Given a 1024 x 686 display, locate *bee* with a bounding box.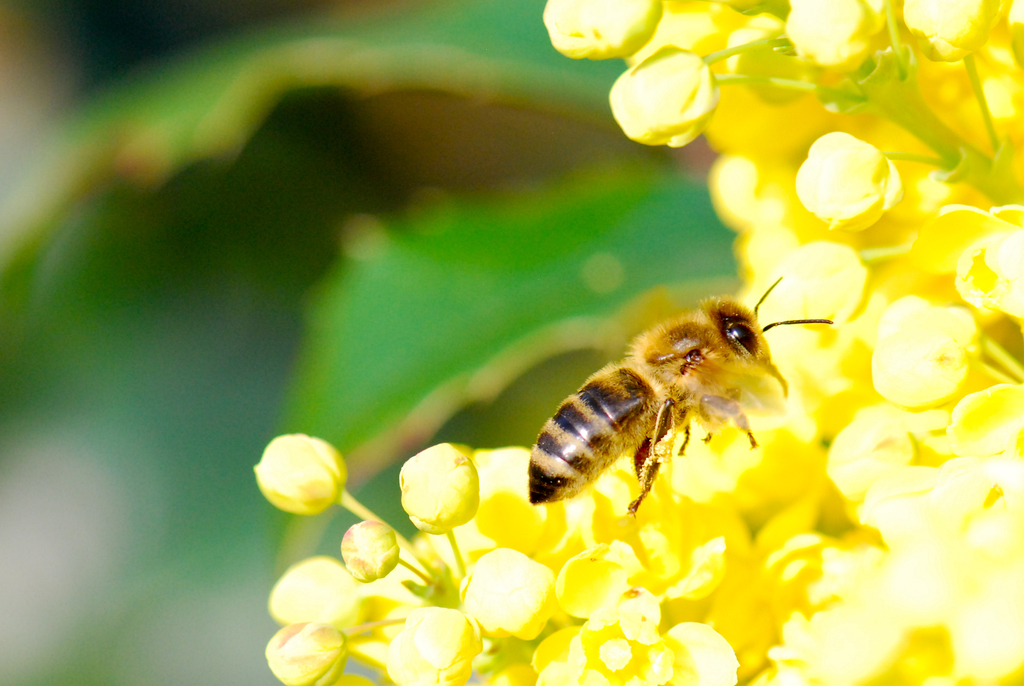
Located: 527,277,833,519.
